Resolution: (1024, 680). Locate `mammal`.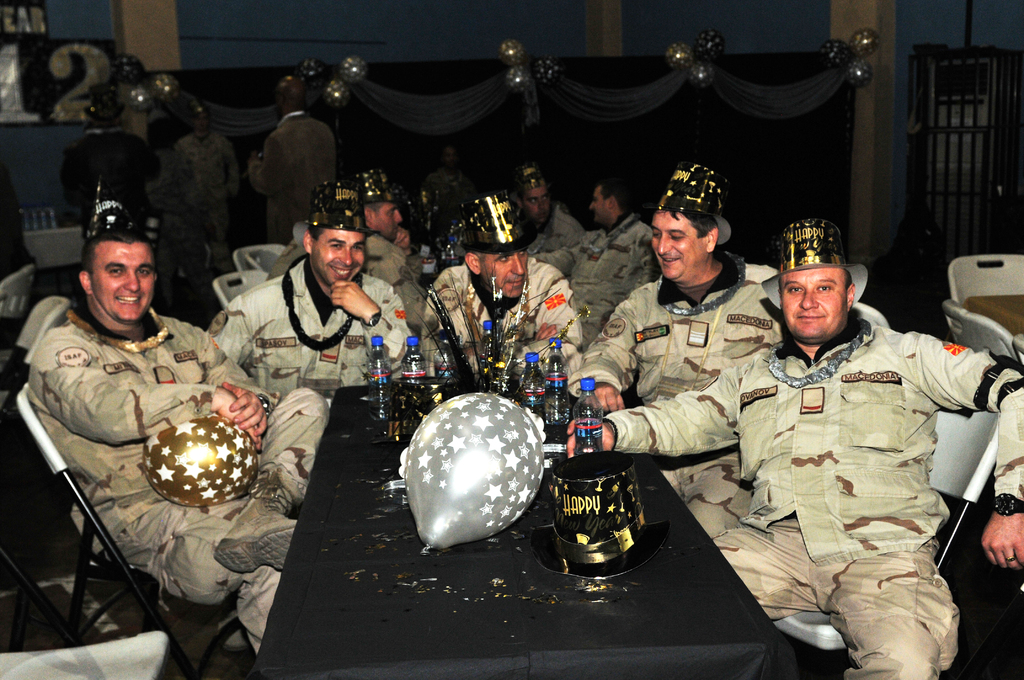
bbox=[422, 184, 582, 381].
